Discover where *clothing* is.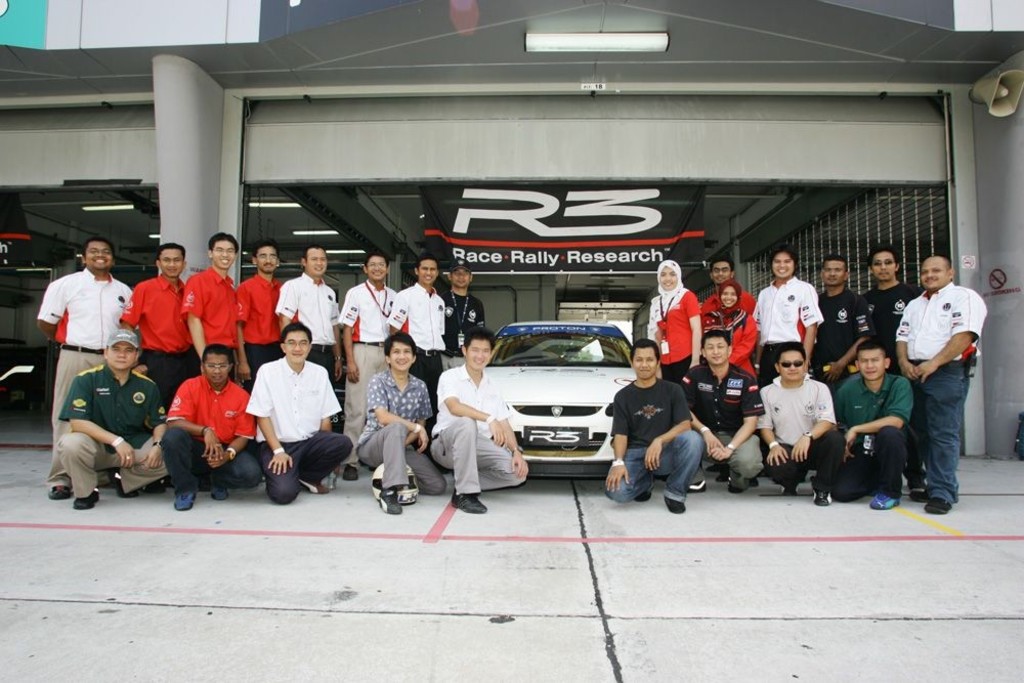
Discovered at crop(603, 376, 707, 503).
